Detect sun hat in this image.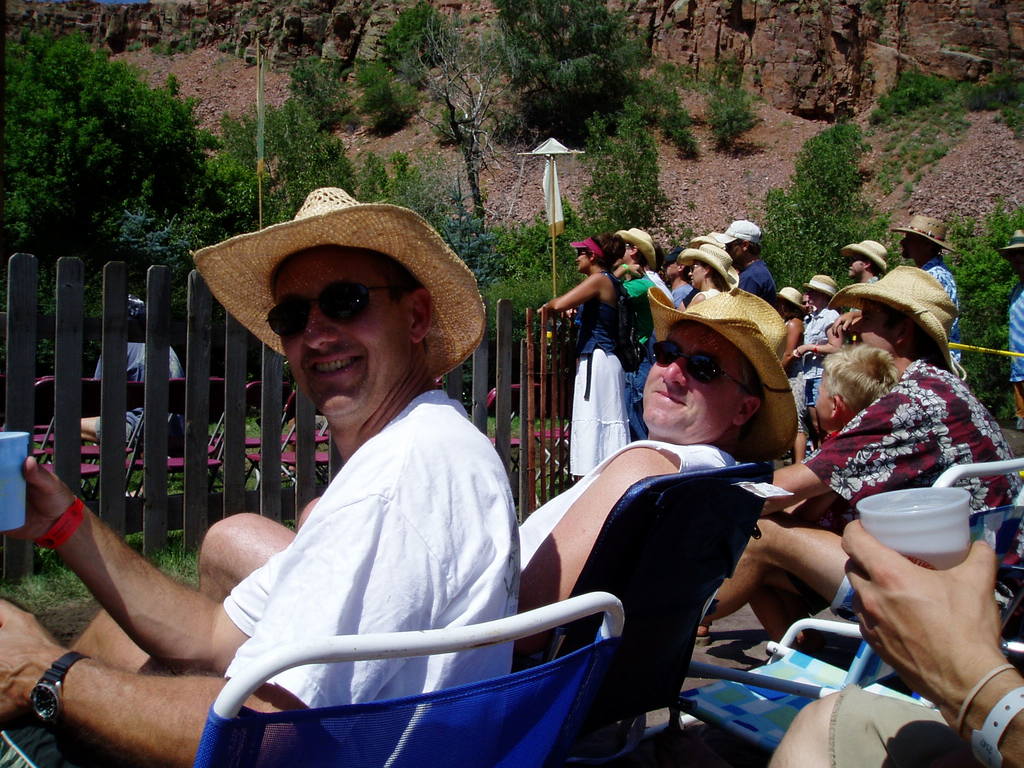
Detection: <bbox>997, 225, 1023, 256</bbox>.
